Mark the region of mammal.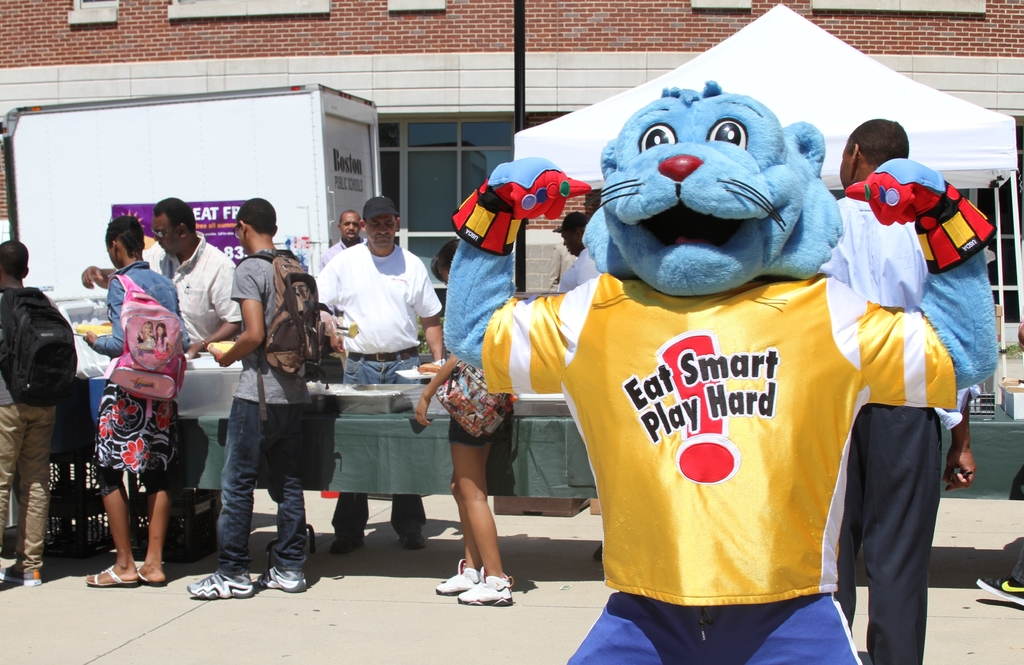
Region: region(77, 212, 193, 587).
